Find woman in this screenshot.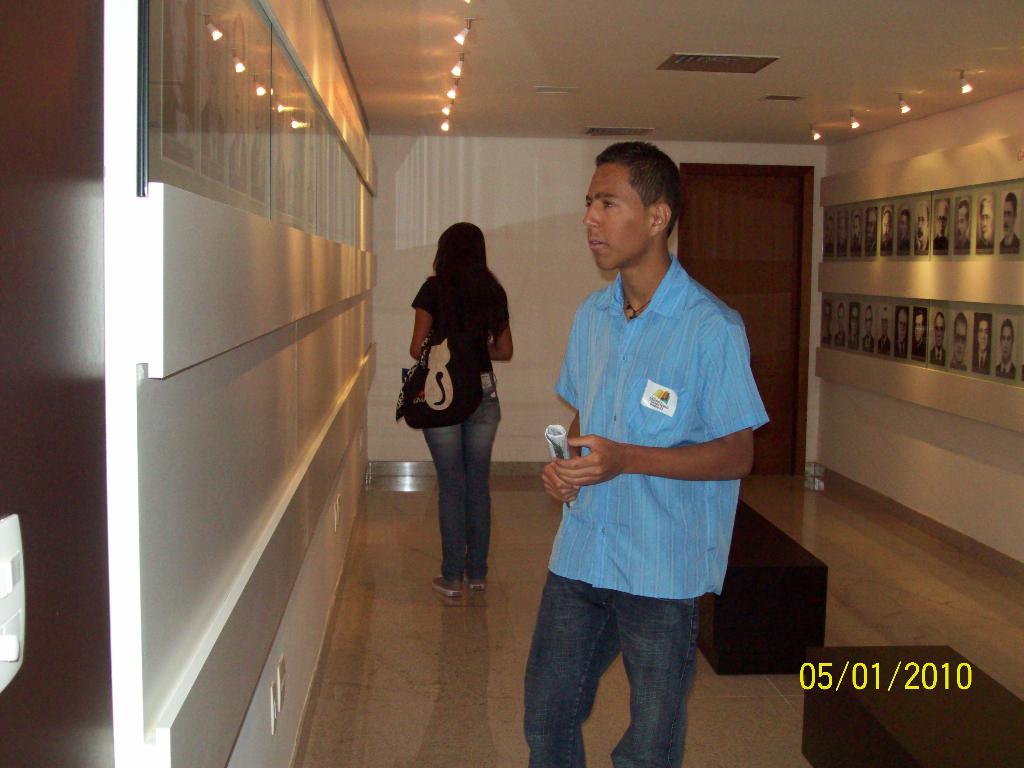
The bounding box for woman is x1=393, y1=192, x2=524, y2=595.
